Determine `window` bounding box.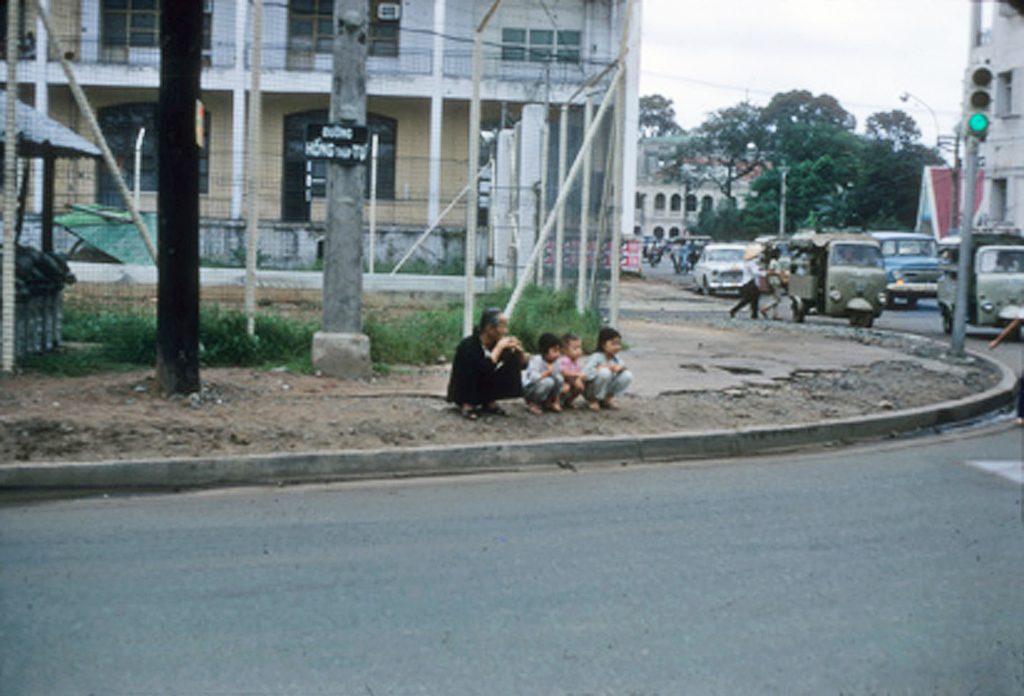
Determined: [91,109,211,218].
